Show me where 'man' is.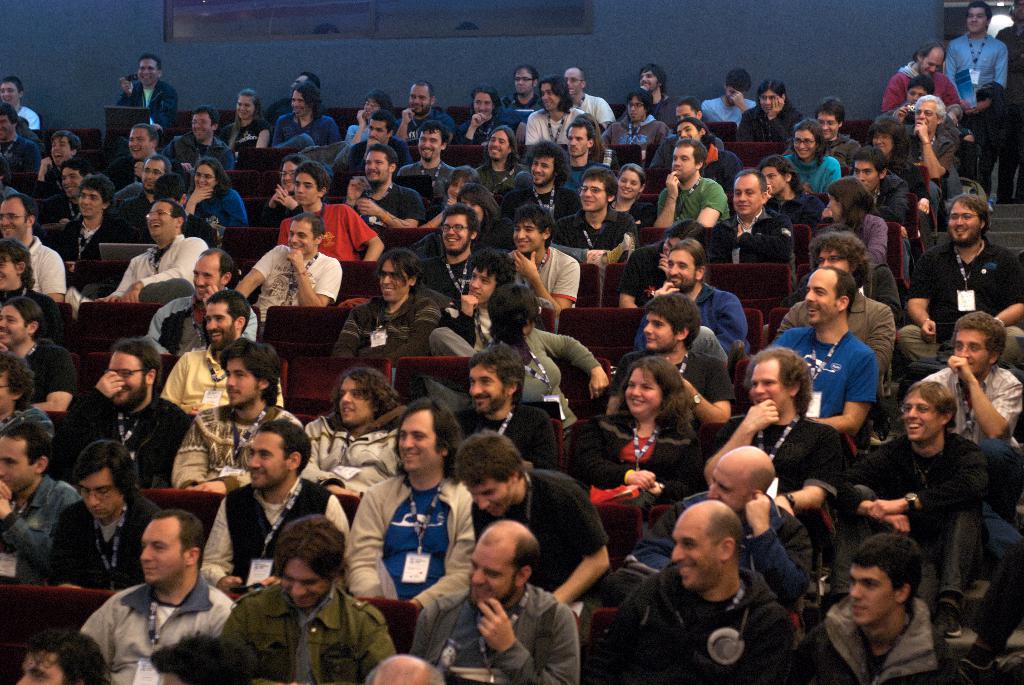
'man' is at 509:203:584:334.
